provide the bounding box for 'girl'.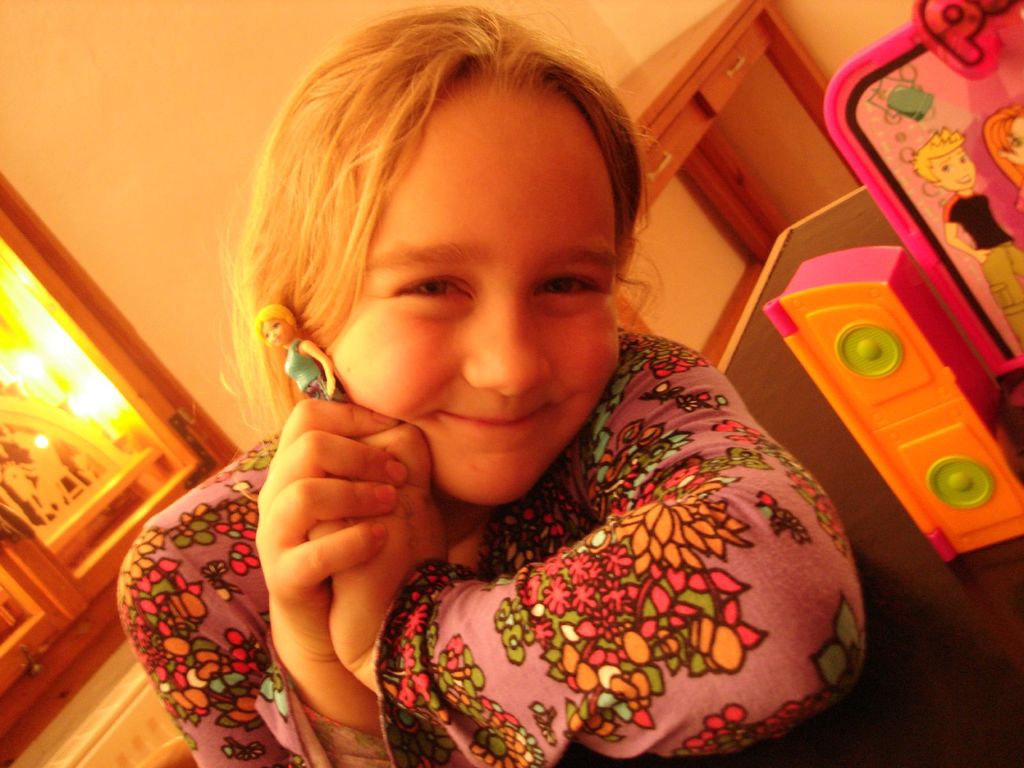
x1=116, y1=6, x2=870, y2=767.
